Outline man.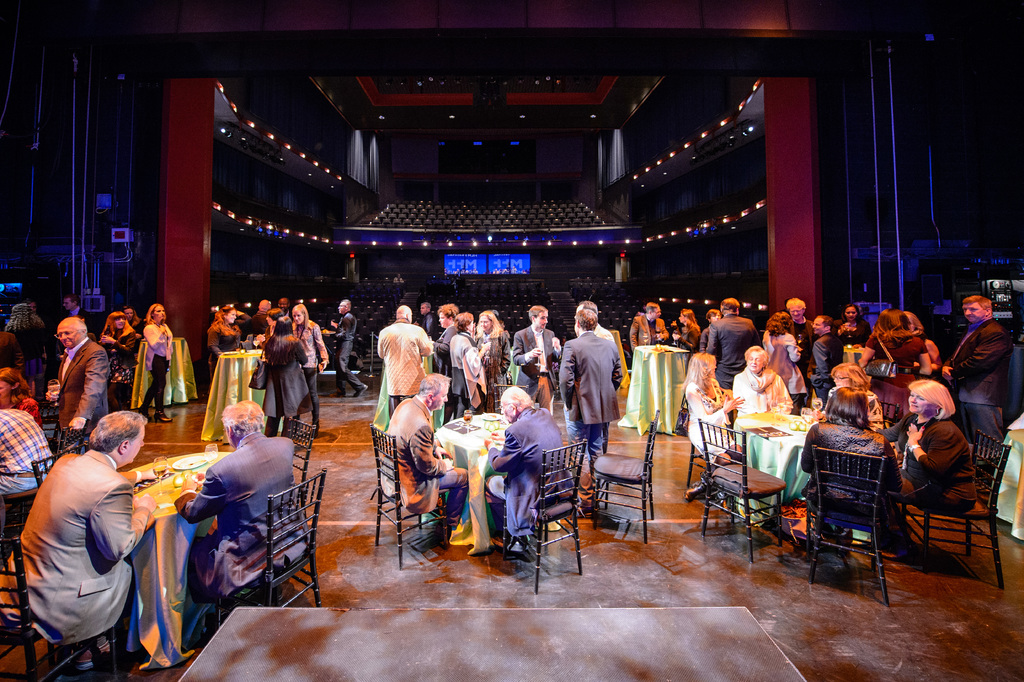
Outline: 378, 308, 435, 417.
